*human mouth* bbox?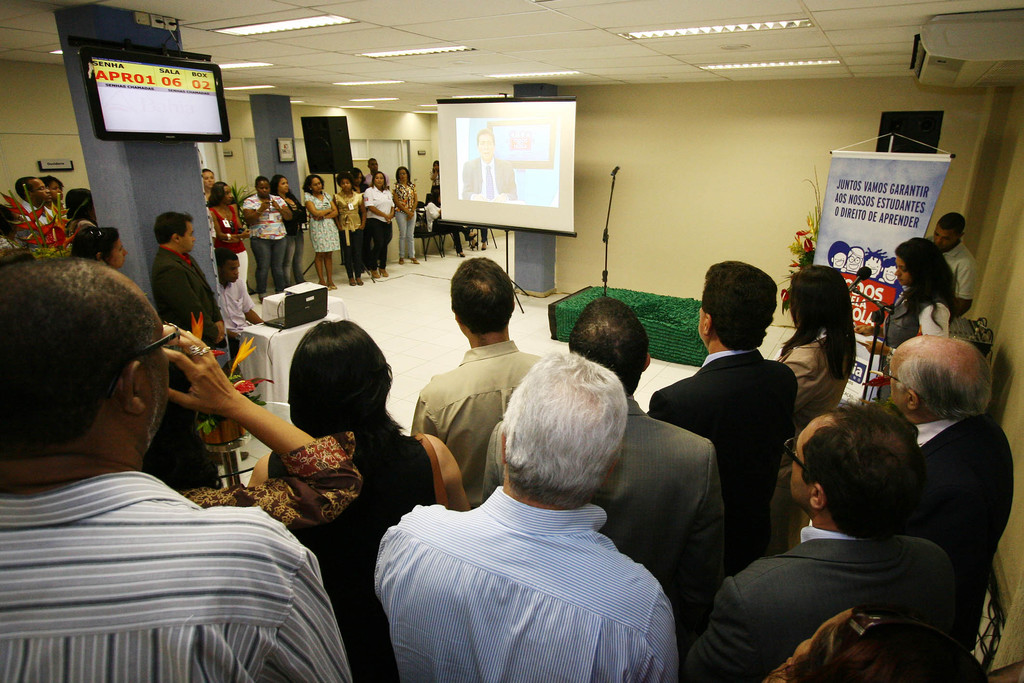
[x1=834, y1=261, x2=846, y2=268]
